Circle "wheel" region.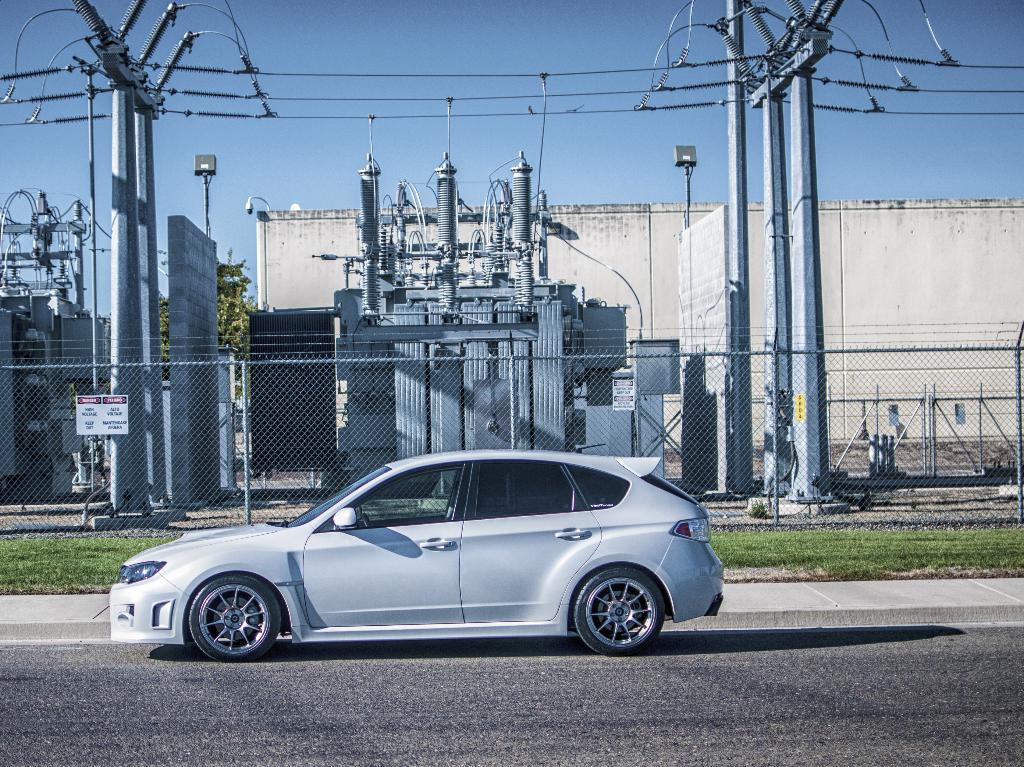
Region: select_region(573, 565, 665, 656).
